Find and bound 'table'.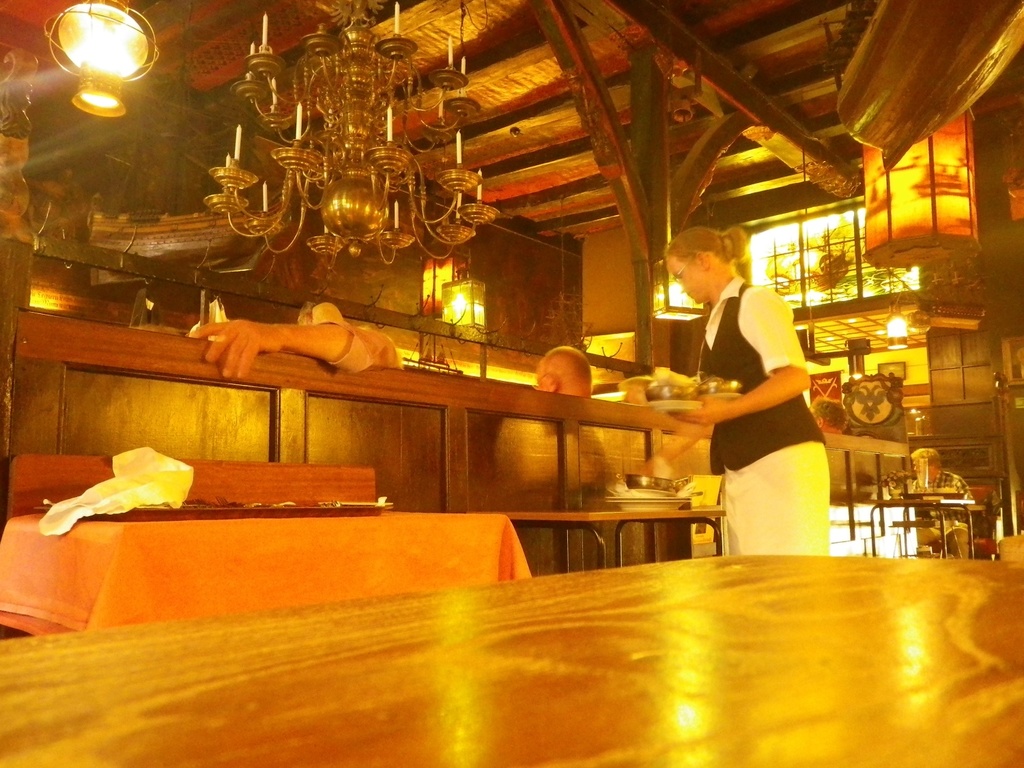
Bound: detection(132, 528, 1023, 767).
